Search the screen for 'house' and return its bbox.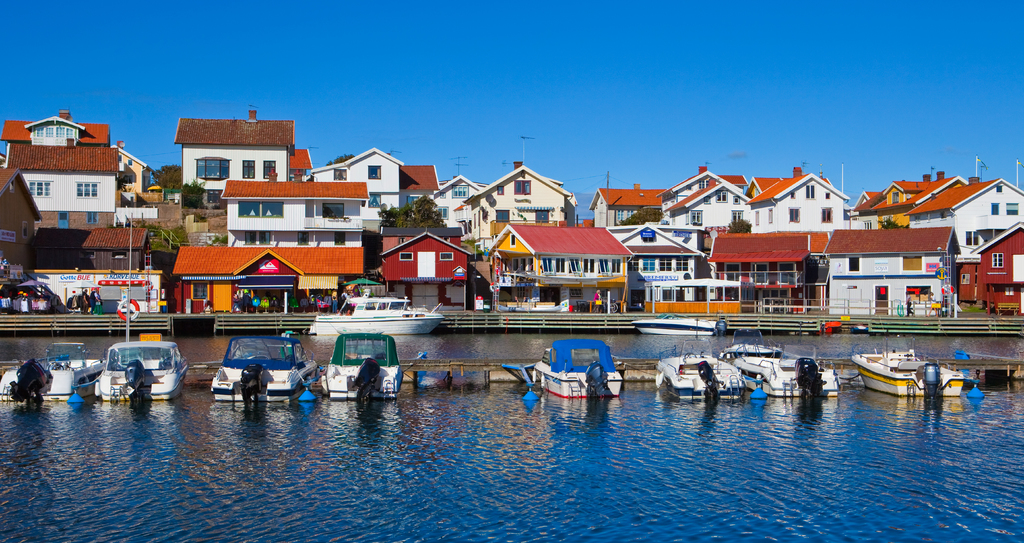
Found: pyautogui.locateOnScreen(379, 227, 466, 312).
